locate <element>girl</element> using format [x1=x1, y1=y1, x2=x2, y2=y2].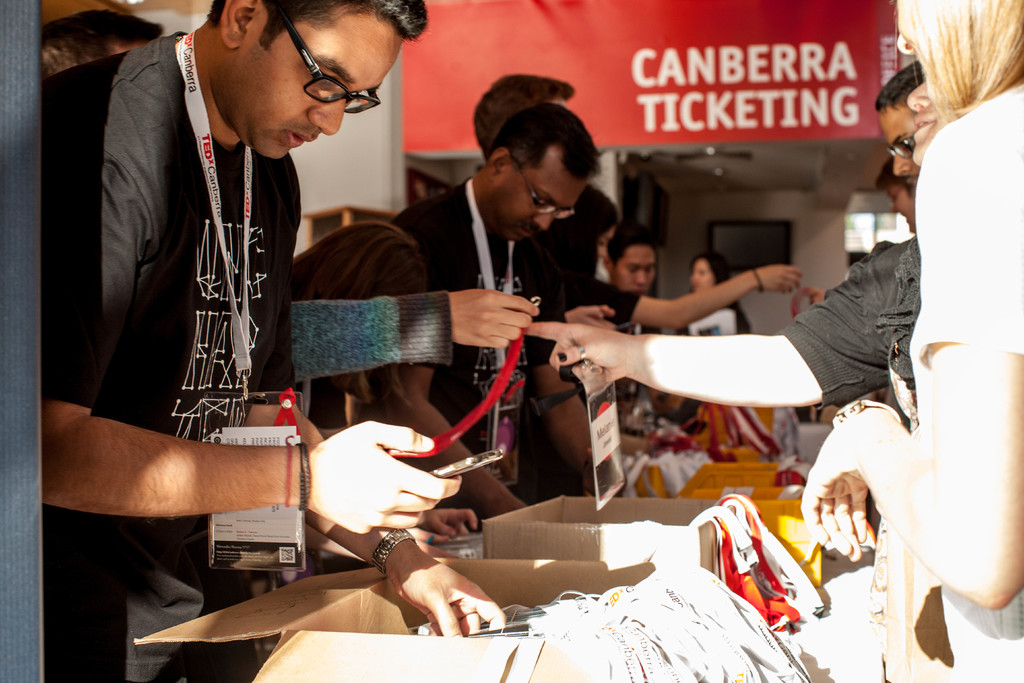
[x1=523, y1=183, x2=805, y2=364].
